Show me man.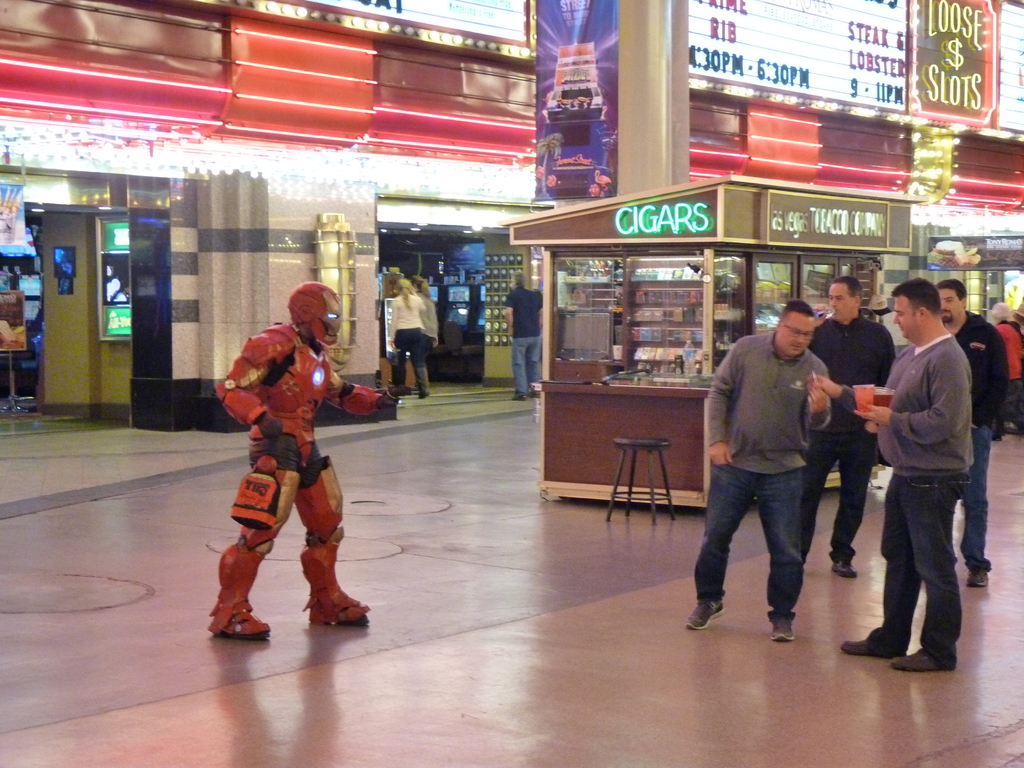
man is here: left=705, top=298, right=833, bottom=644.
